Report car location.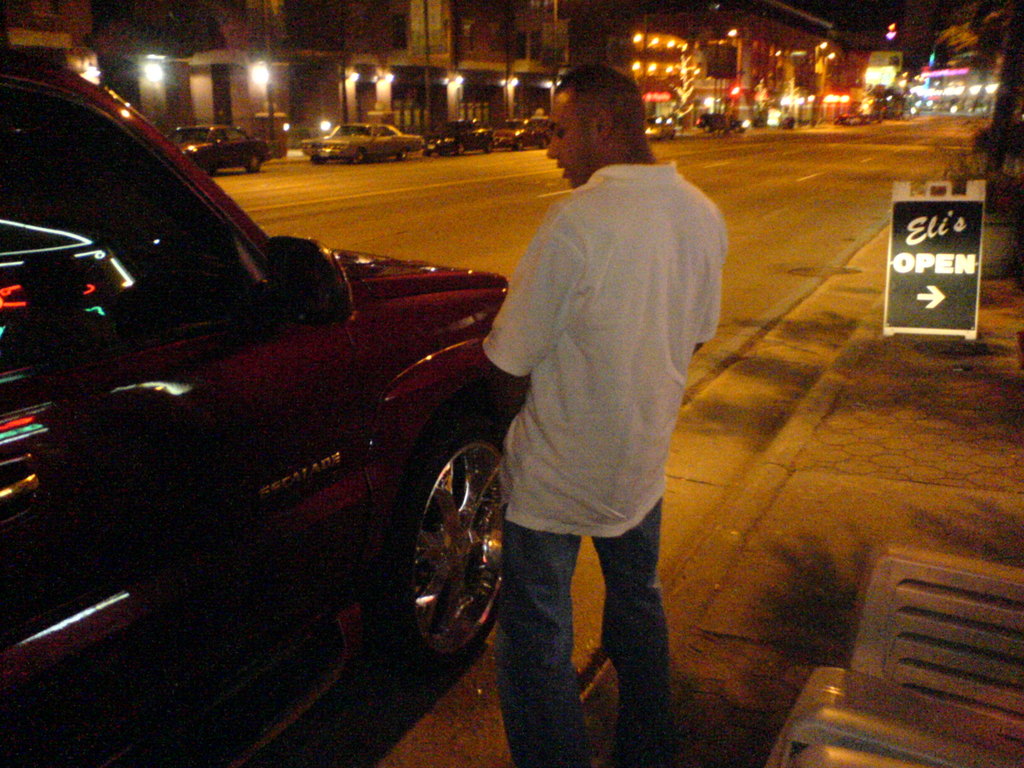
Report: pyautogui.locateOnScreen(431, 114, 492, 154).
